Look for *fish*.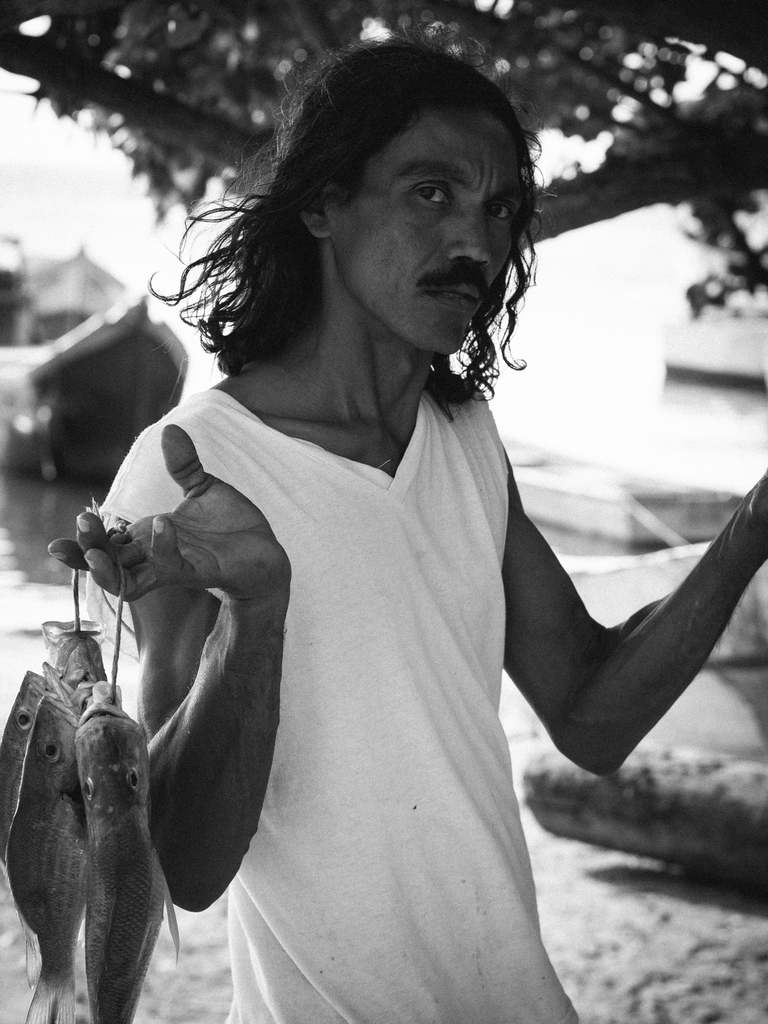
Found: l=51, t=628, r=104, b=698.
